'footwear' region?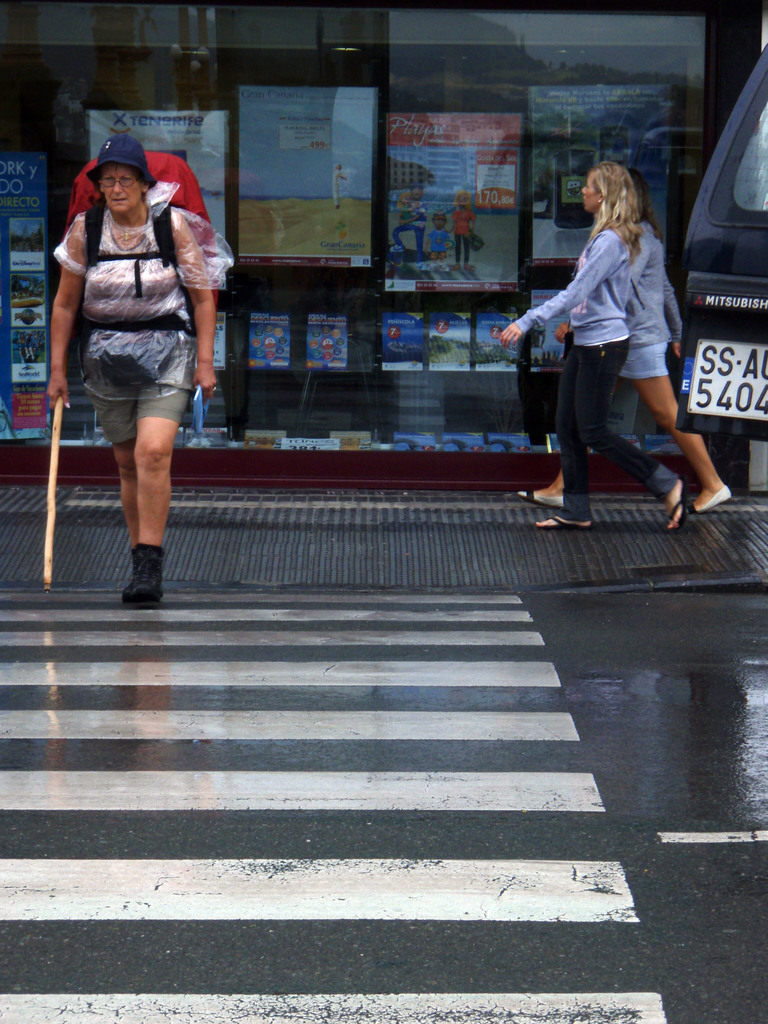
(x1=513, y1=490, x2=563, y2=504)
